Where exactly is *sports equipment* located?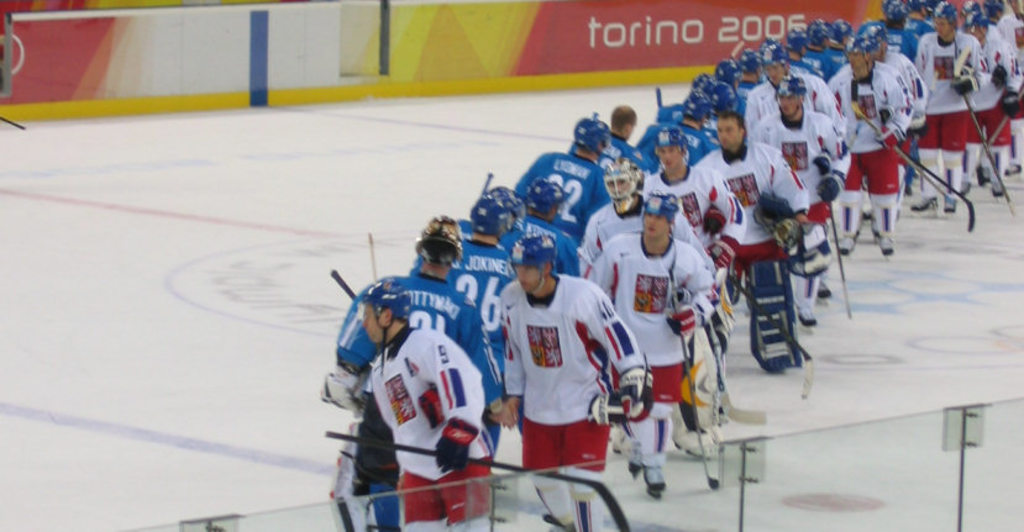
Its bounding box is Rect(711, 251, 813, 400).
